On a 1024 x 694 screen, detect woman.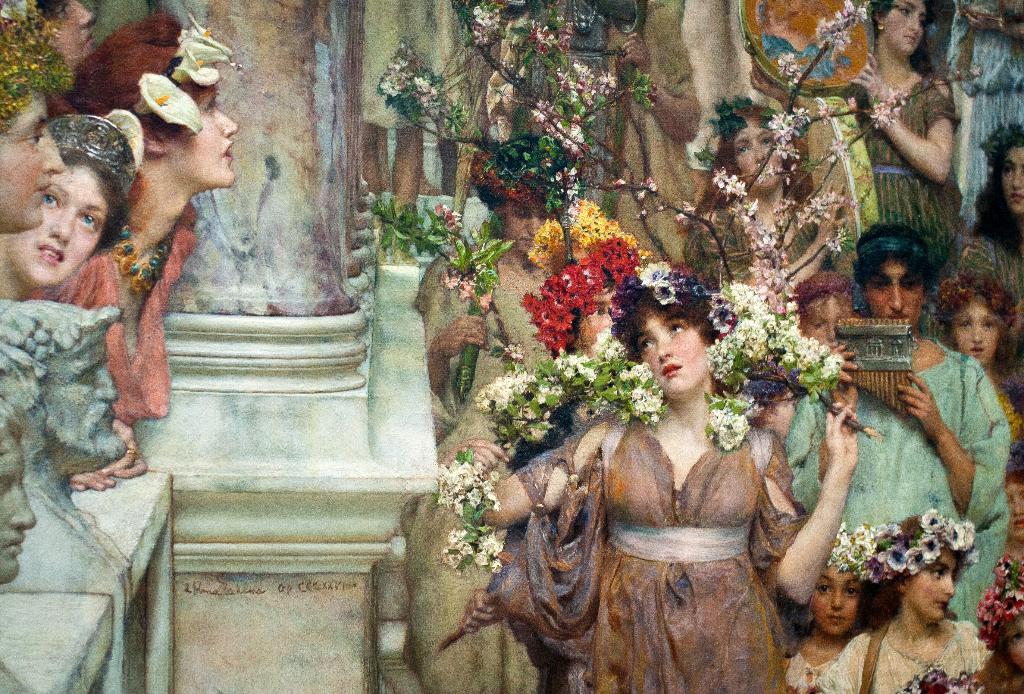
BBox(945, 278, 1023, 456).
